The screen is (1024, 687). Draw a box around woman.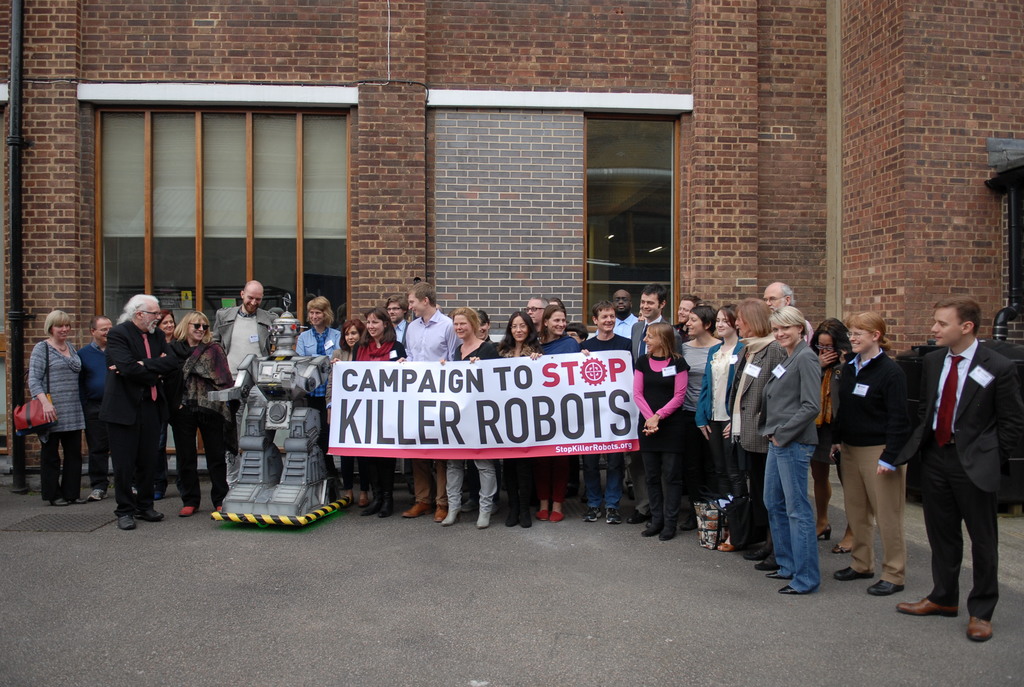
<region>817, 308, 916, 607</region>.
